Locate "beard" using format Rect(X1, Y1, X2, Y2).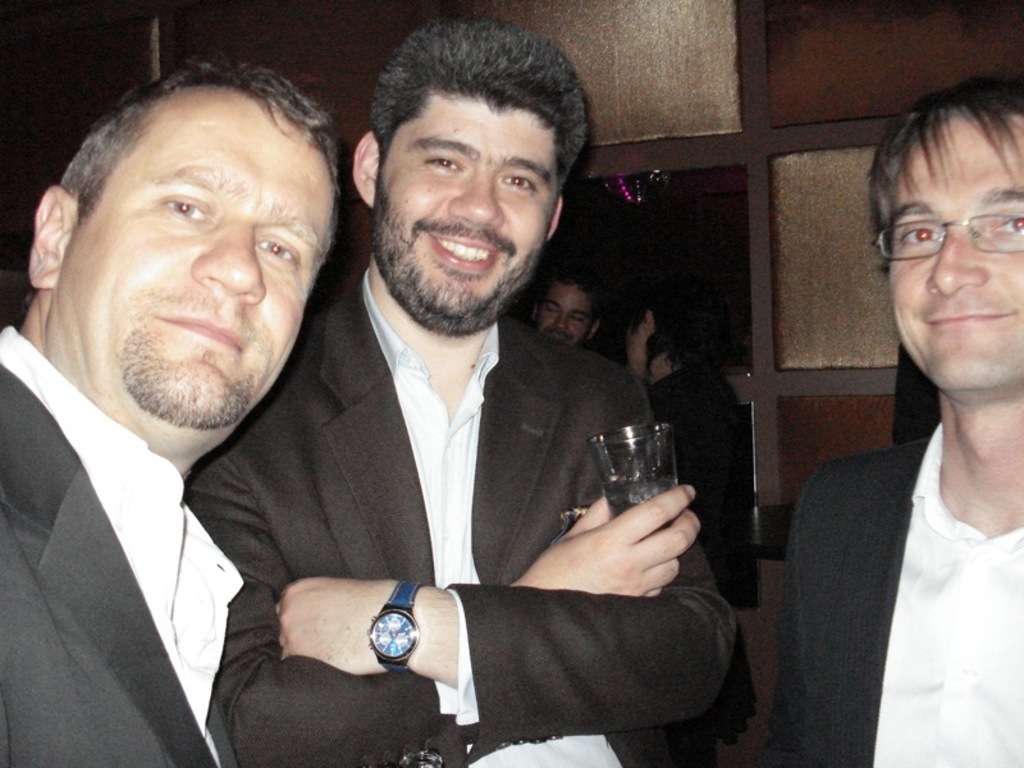
Rect(367, 141, 562, 315).
